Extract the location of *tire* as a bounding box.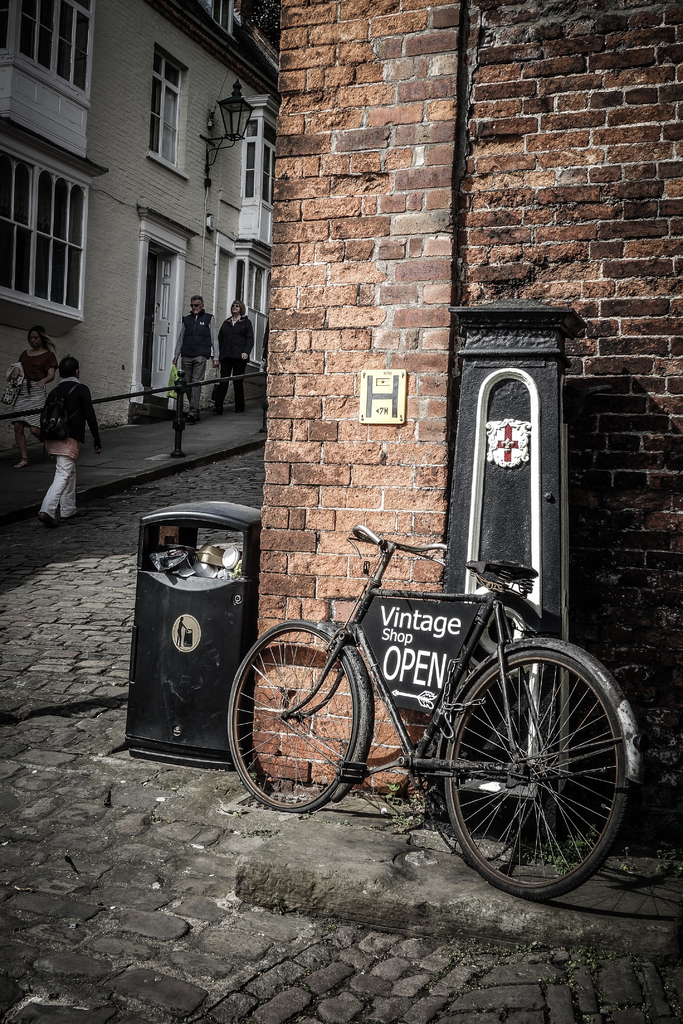
<box>434,621,638,895</box>.
